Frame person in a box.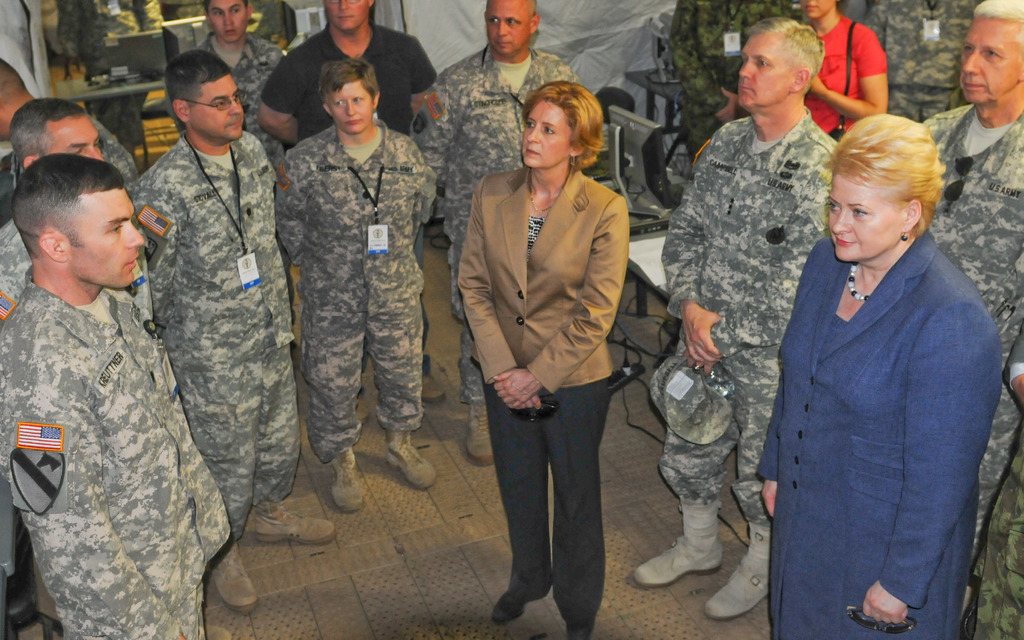
bbox=[461, 80, 634, 639].
